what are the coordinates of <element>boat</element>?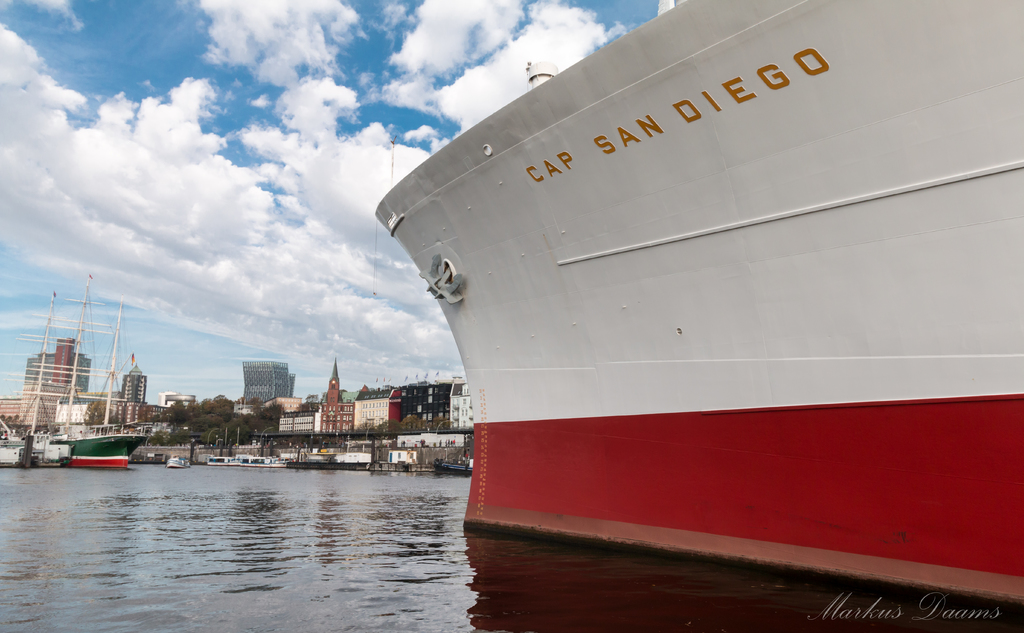
(163,455,189,471).
